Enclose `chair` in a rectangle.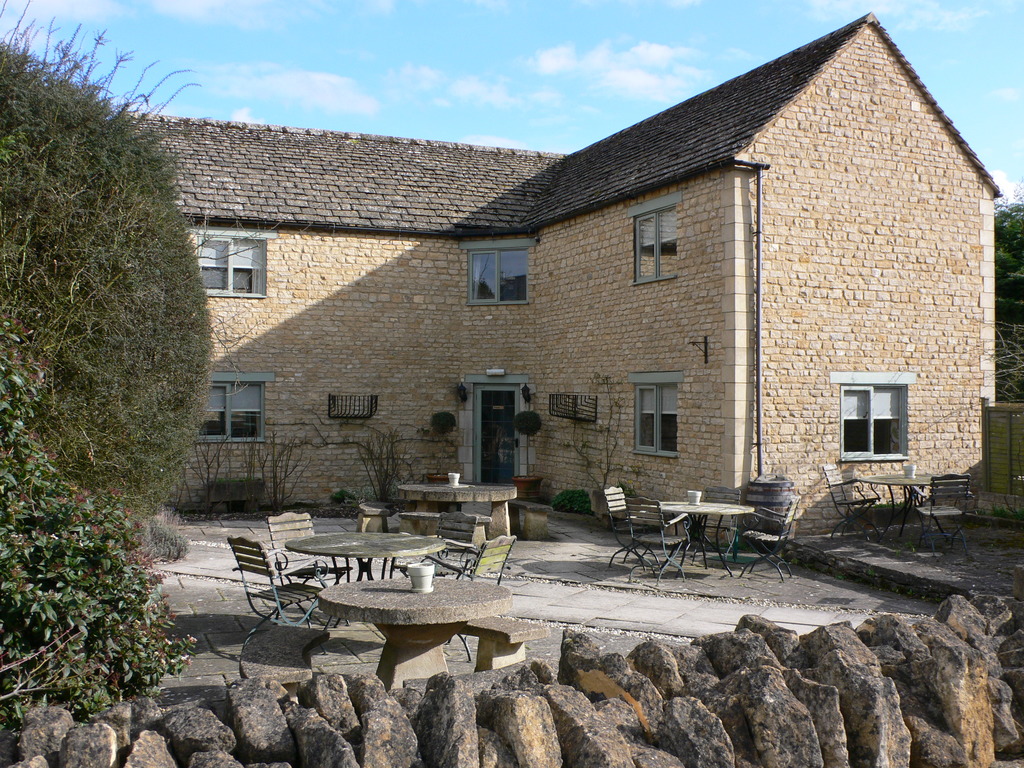
left=692, top=486, right=746, bottom=586.
